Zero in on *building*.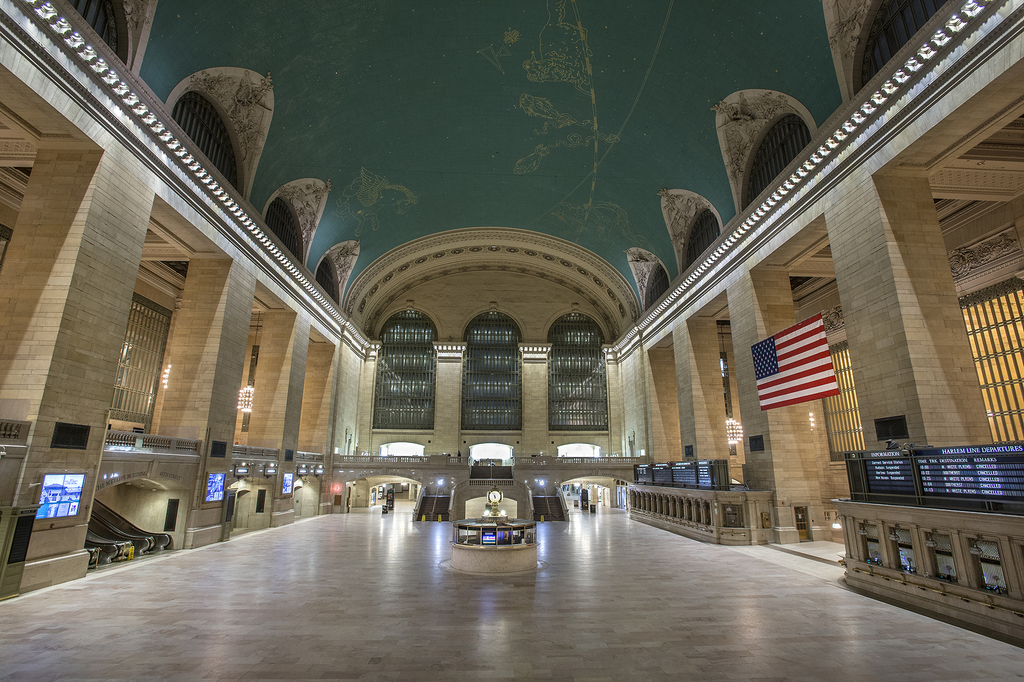
Zeroed in: 0/0/1023/681.
